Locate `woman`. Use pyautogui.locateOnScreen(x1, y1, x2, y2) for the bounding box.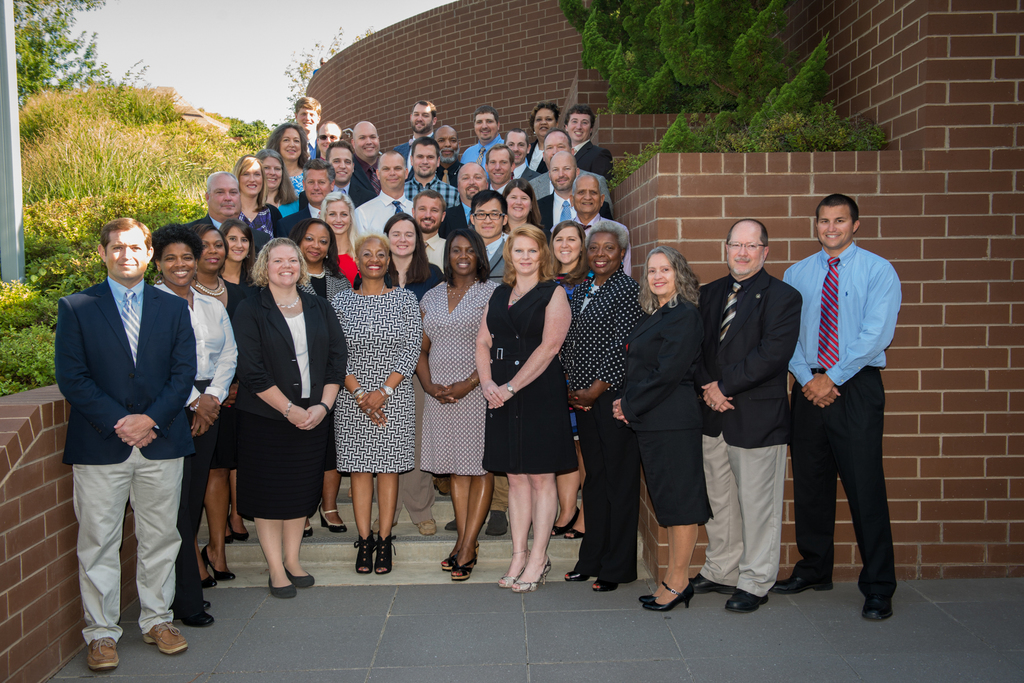
pyautogui.locateOnScreen(612, 245, 715, 613).
